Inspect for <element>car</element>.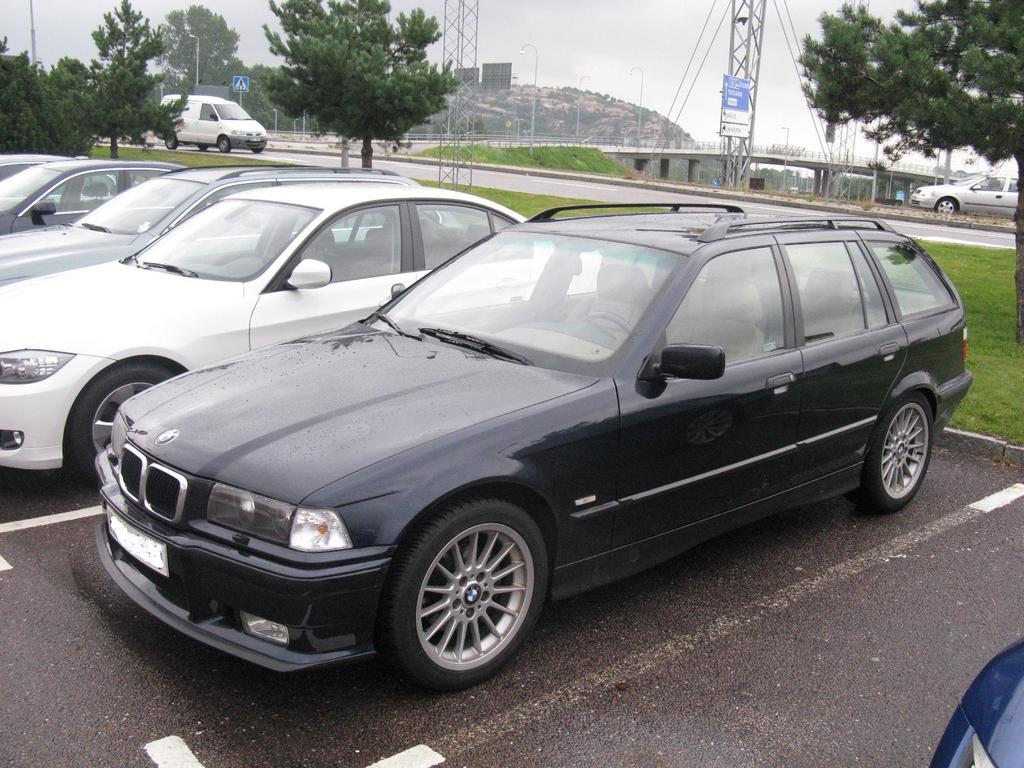
Inspection: rect(90, 204, 979, 691).
